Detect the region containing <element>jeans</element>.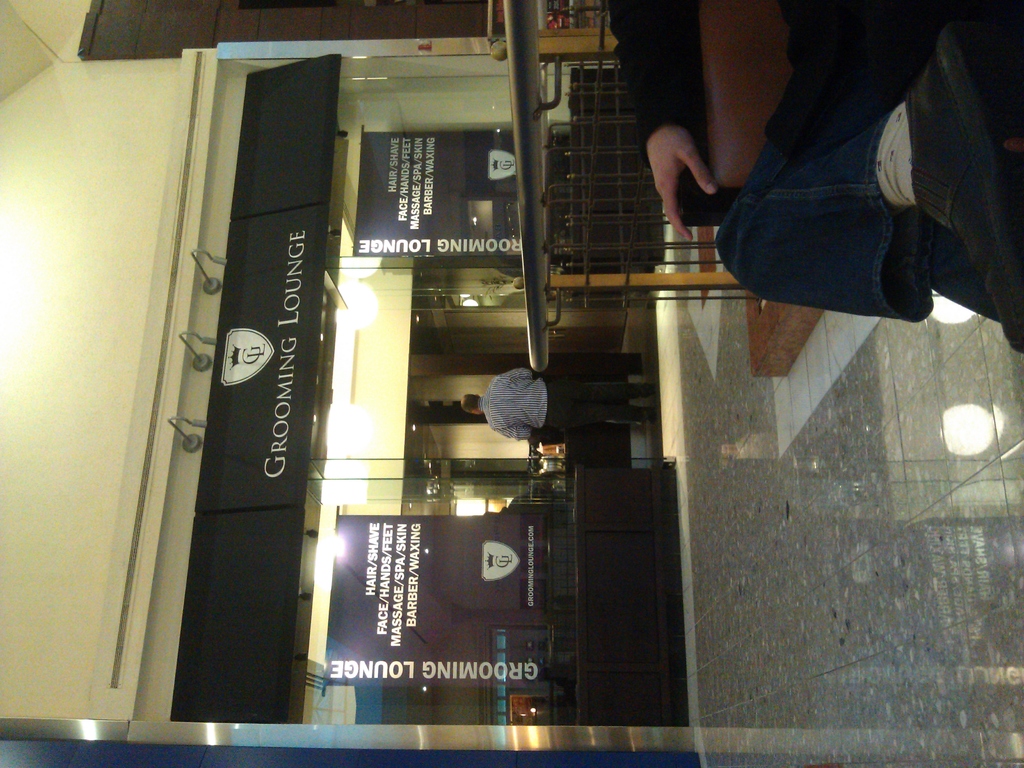
crop(696, 56, 995, 351).
